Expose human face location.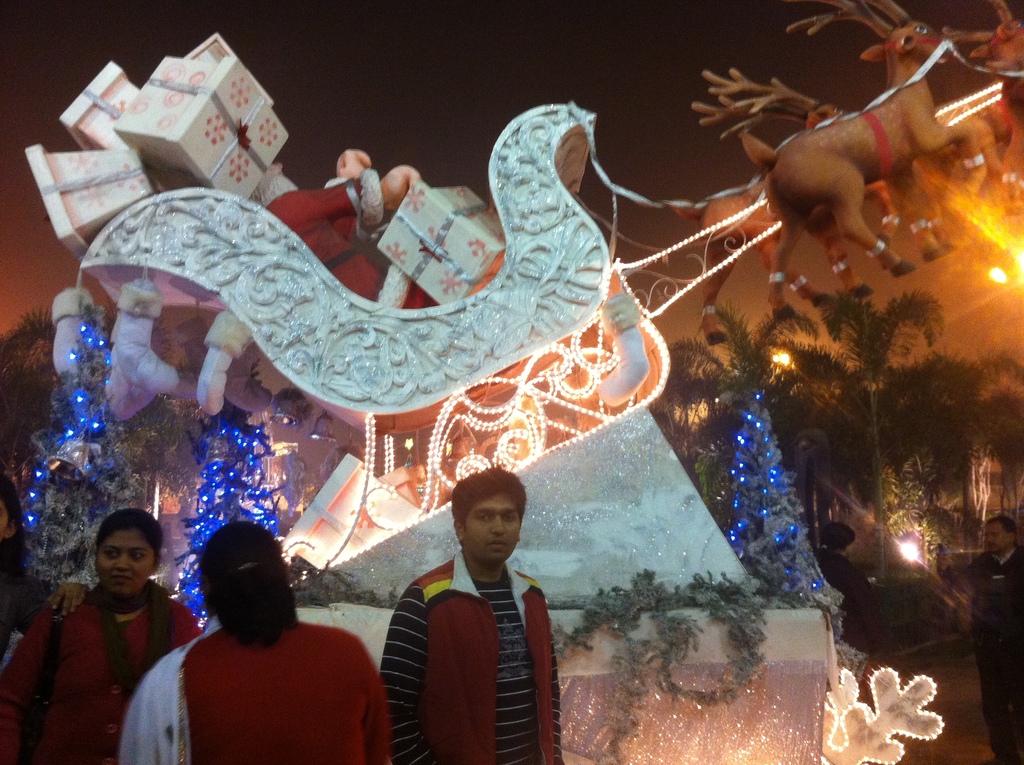
Exposed at l=984, t=525, r=1005, b=559.
